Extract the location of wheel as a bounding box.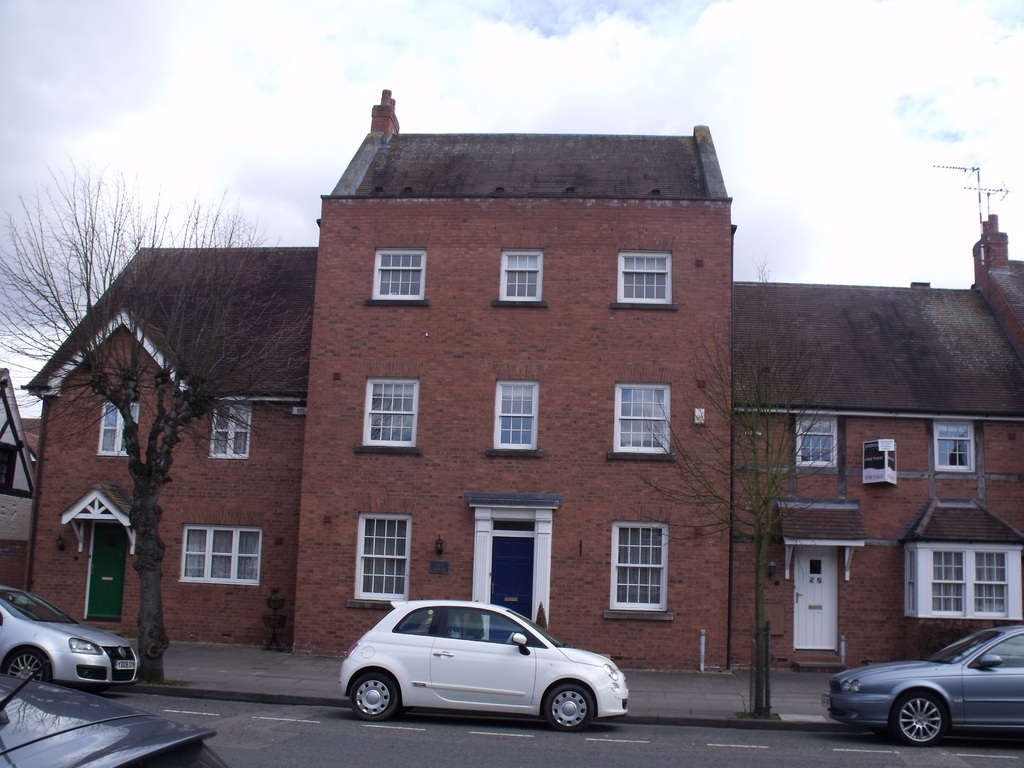
[353,671,401,719].
